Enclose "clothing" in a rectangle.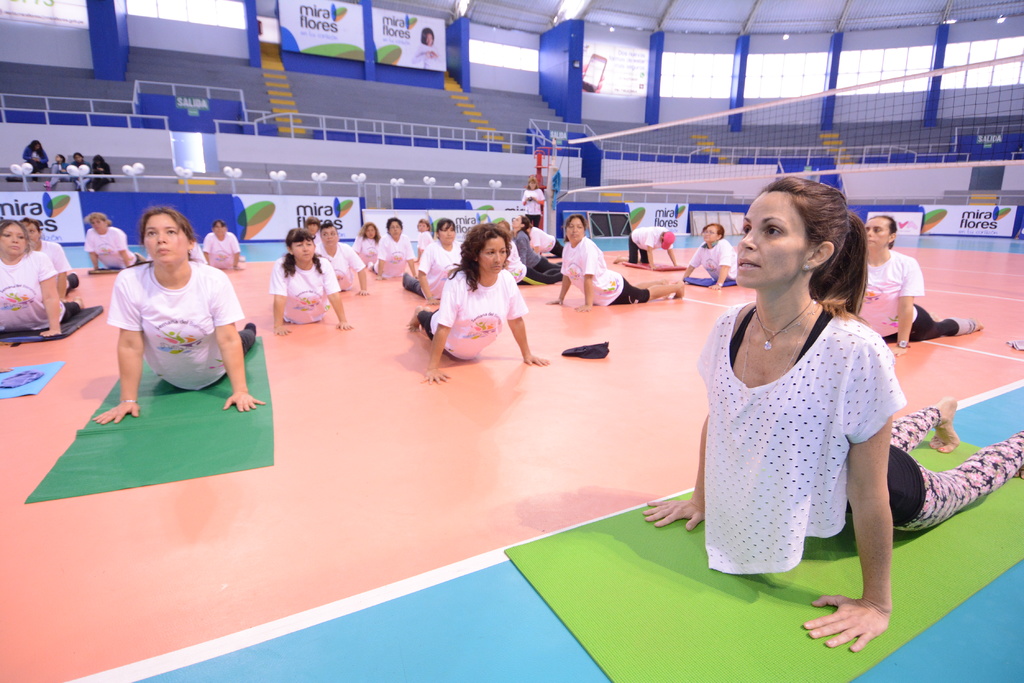
locate(408, 38, 441, 71).
